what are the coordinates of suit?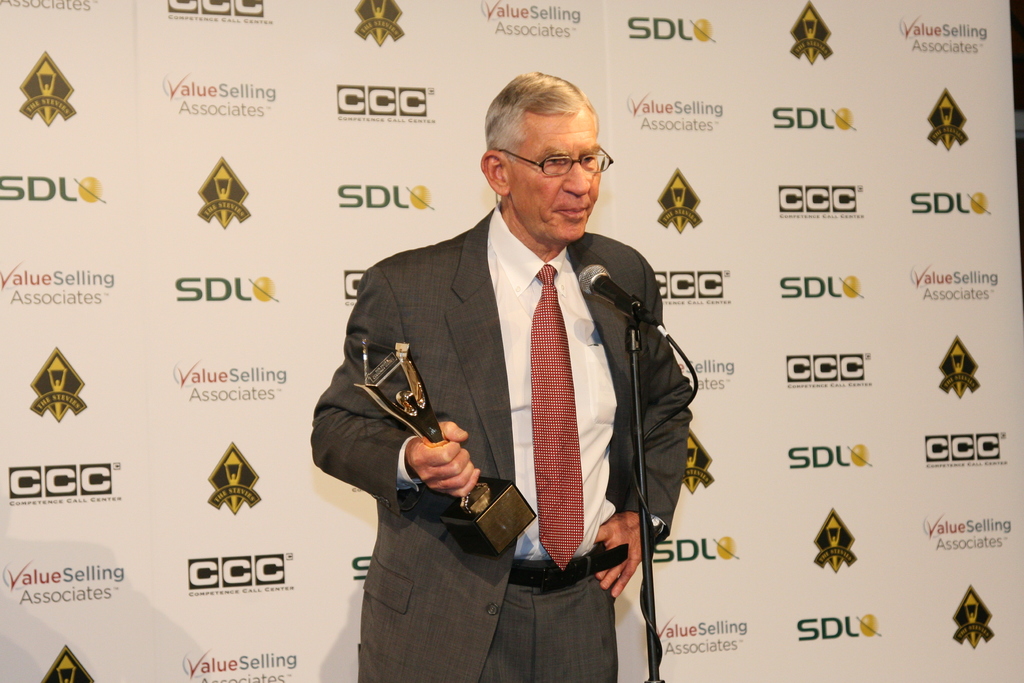
<box>333,132,696,662</box>.
